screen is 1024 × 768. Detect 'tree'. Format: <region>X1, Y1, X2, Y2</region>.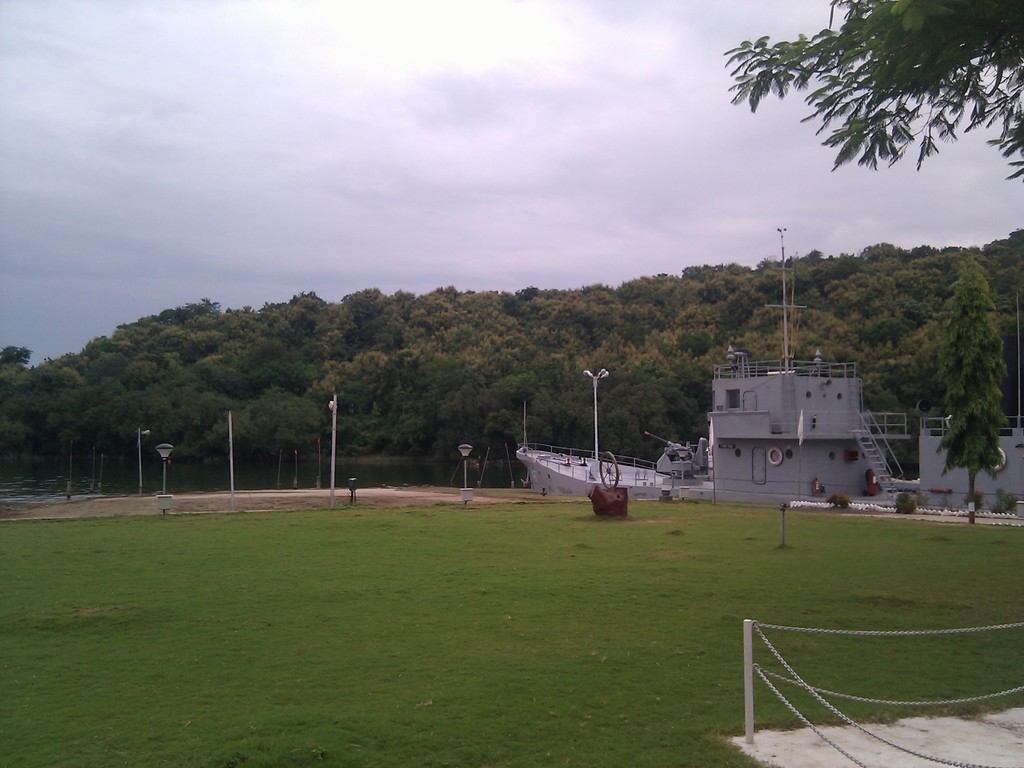
<region>723, 0, 1023, 182</region>.
